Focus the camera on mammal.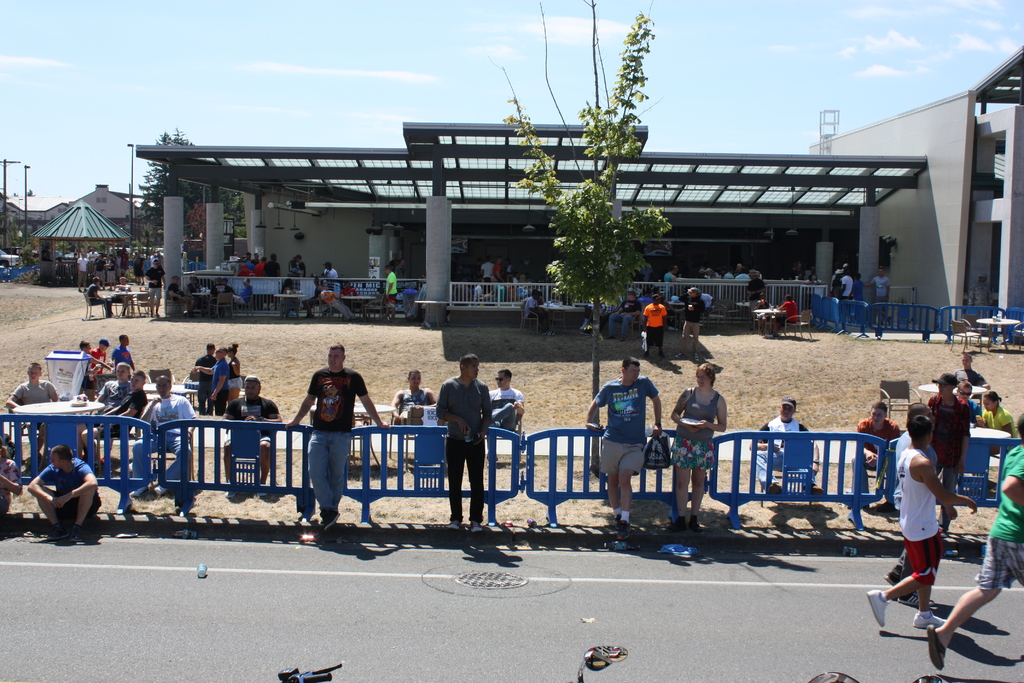
Focus region: [left=386, top=264, right=396, bottom=323].
